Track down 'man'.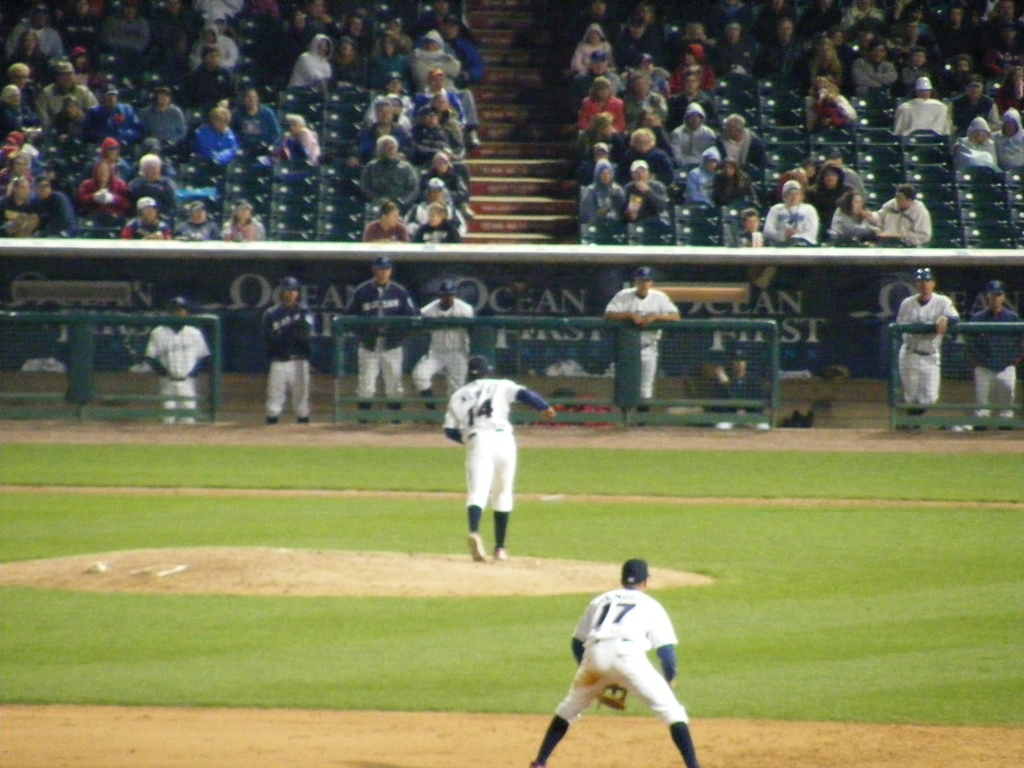
Tracked to bbox=(898, 265, 962, 433).
